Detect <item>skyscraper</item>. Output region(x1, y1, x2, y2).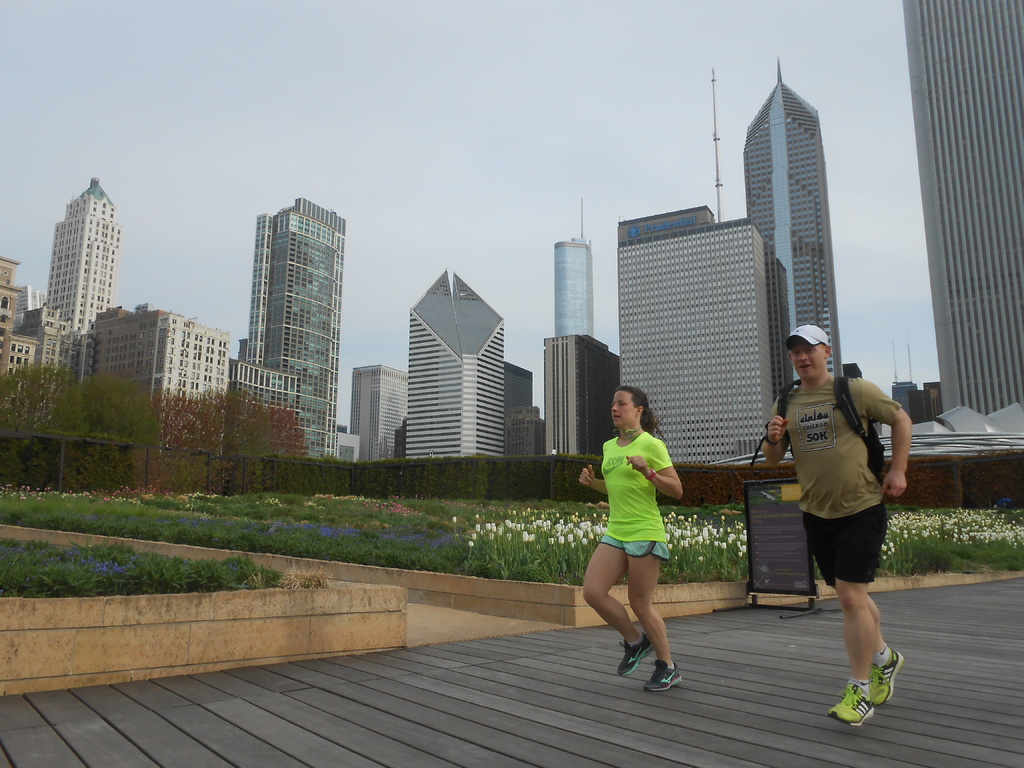
region(244, 197, 344, 459).
